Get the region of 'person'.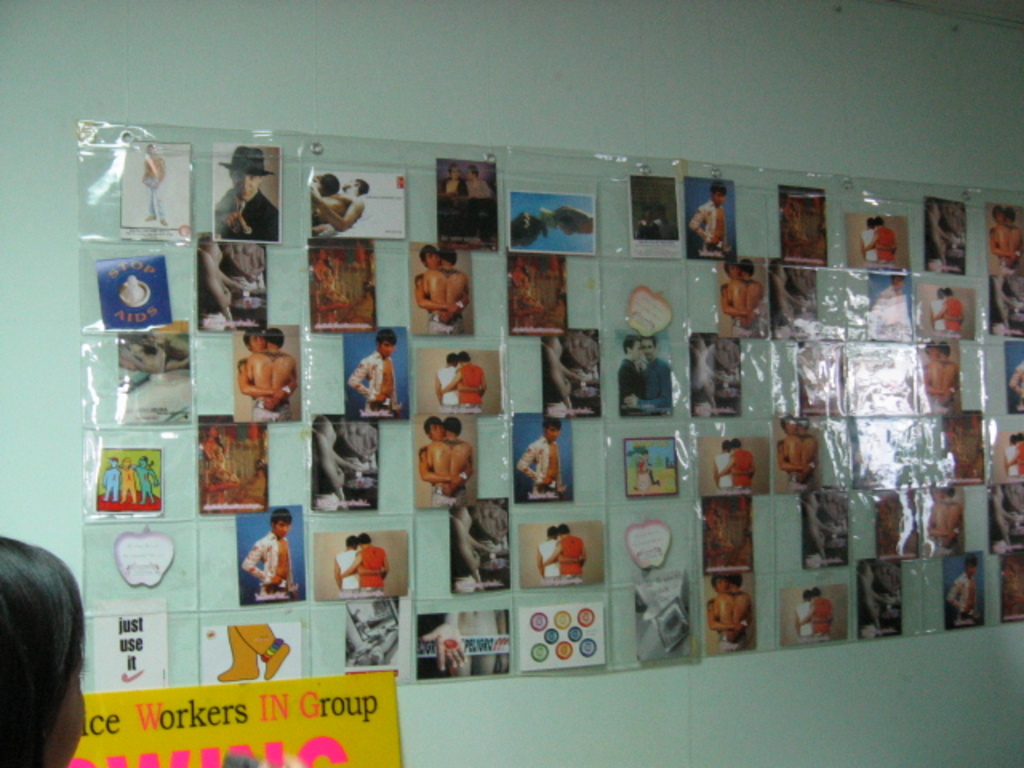
{"x1": 133, "y1": 141, "x2": 173, "y2": 224}.
